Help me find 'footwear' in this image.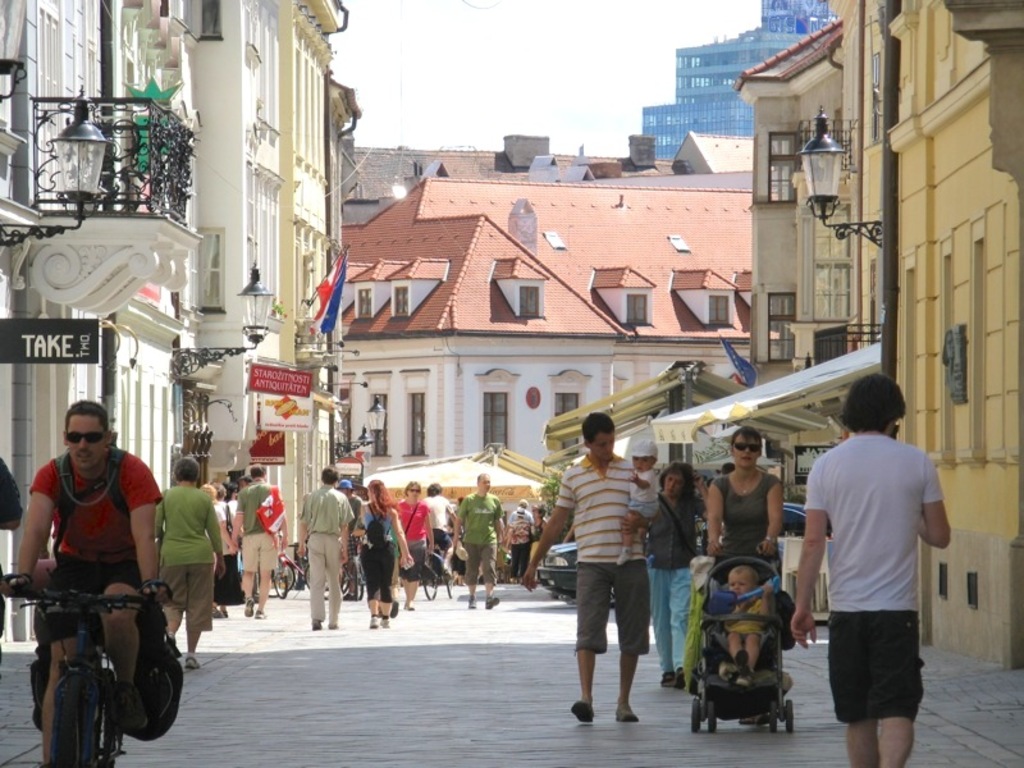
Found it: (left=388, top=600, right=403, bottom=617).
